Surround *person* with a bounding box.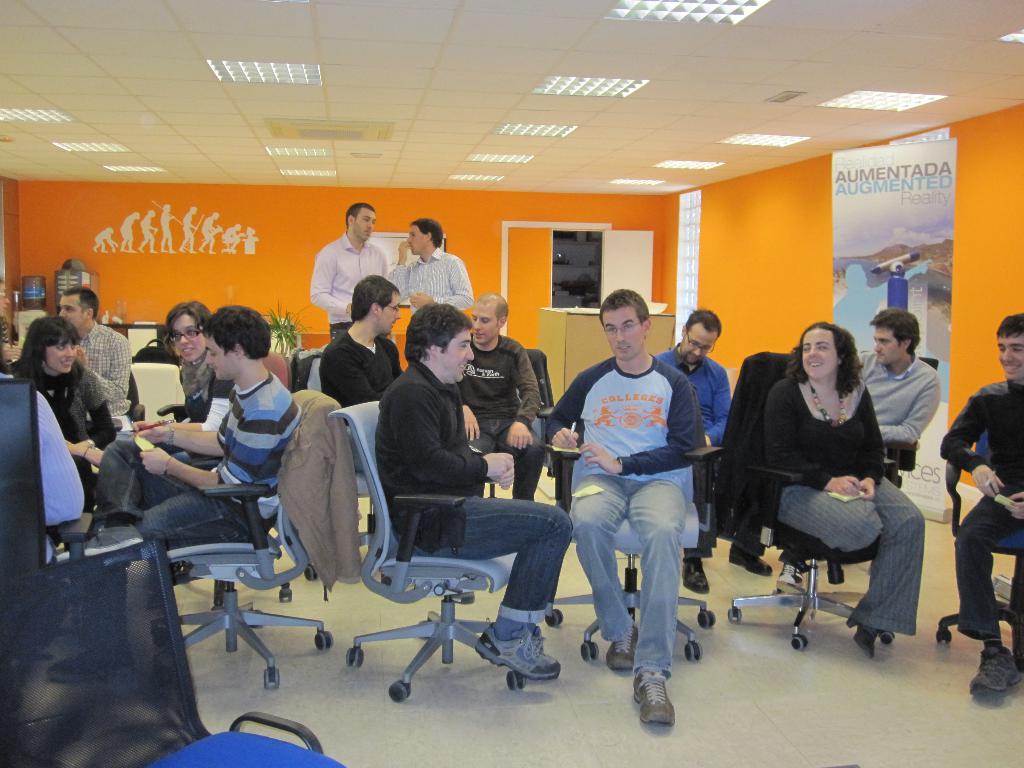
[left=385, top=213, right=480, bottom=340].
